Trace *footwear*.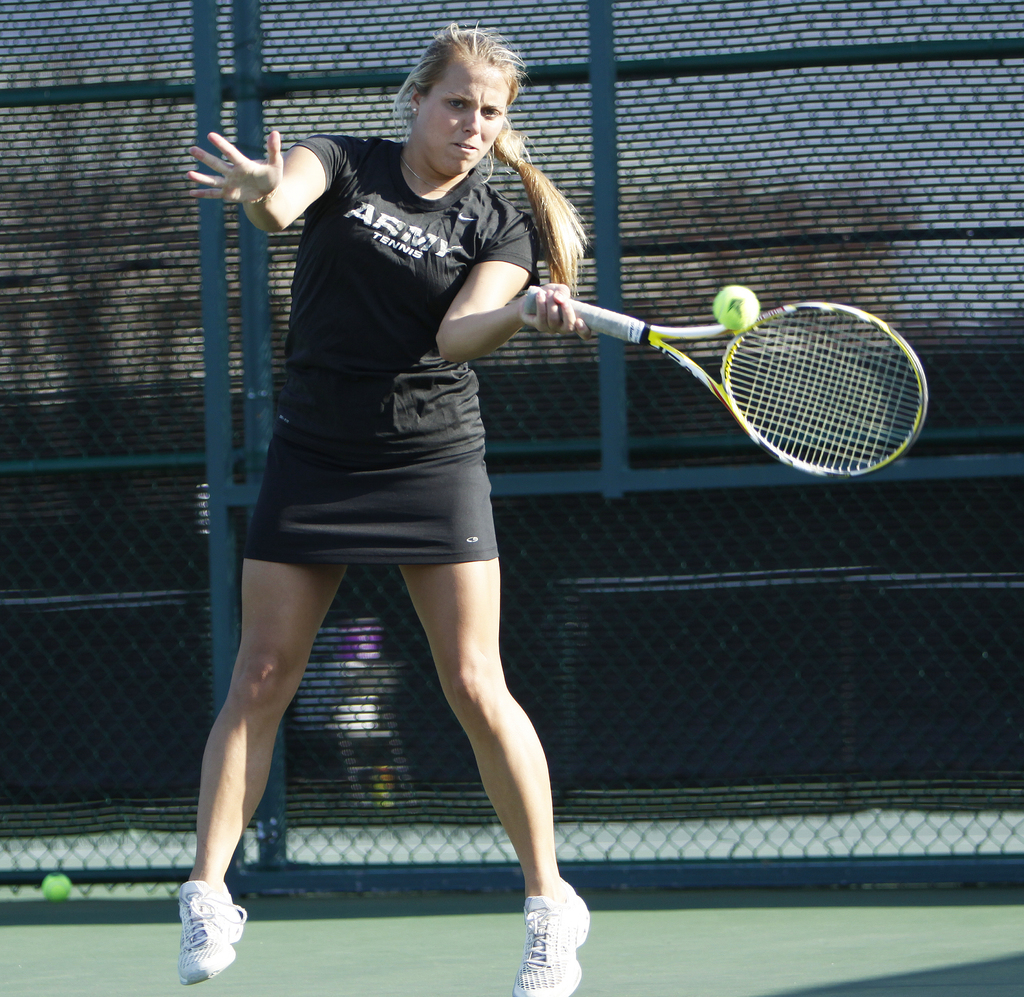
Traced to [170,879,250,981].
